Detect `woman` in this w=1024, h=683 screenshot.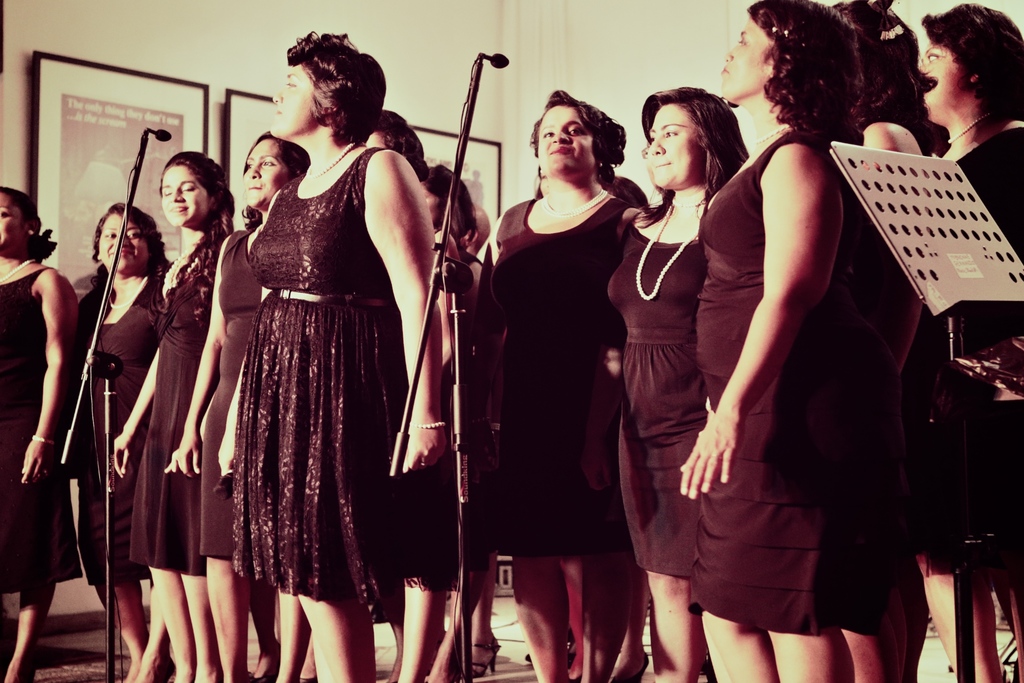
Detection: [675,0,863,682].
